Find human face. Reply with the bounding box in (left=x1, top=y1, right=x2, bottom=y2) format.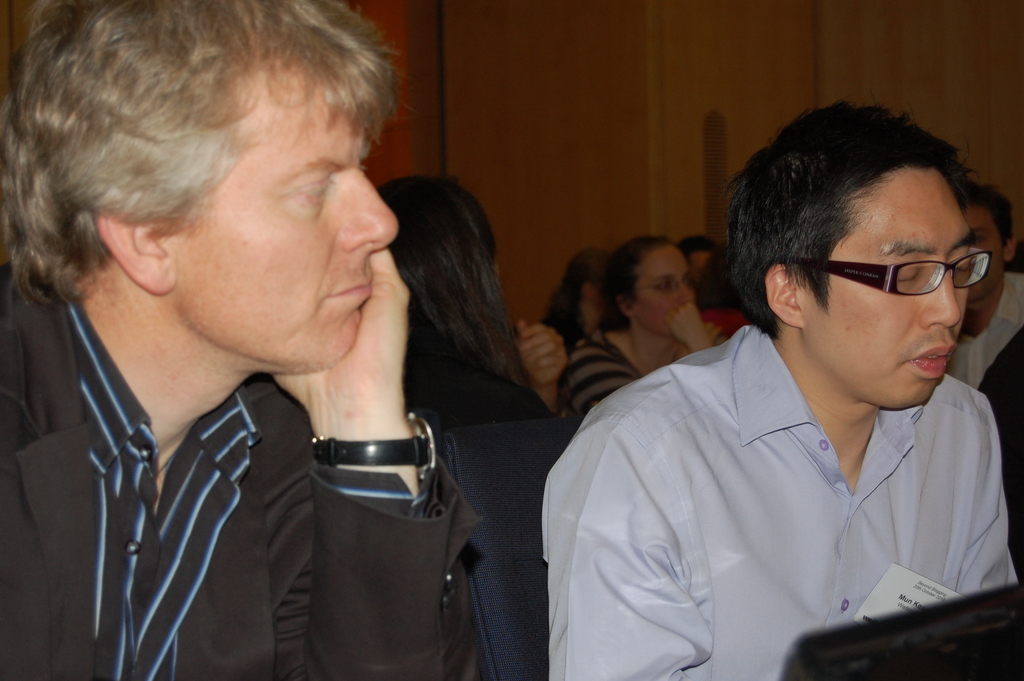
(left=806, top=174, right=957, bottom=415).
